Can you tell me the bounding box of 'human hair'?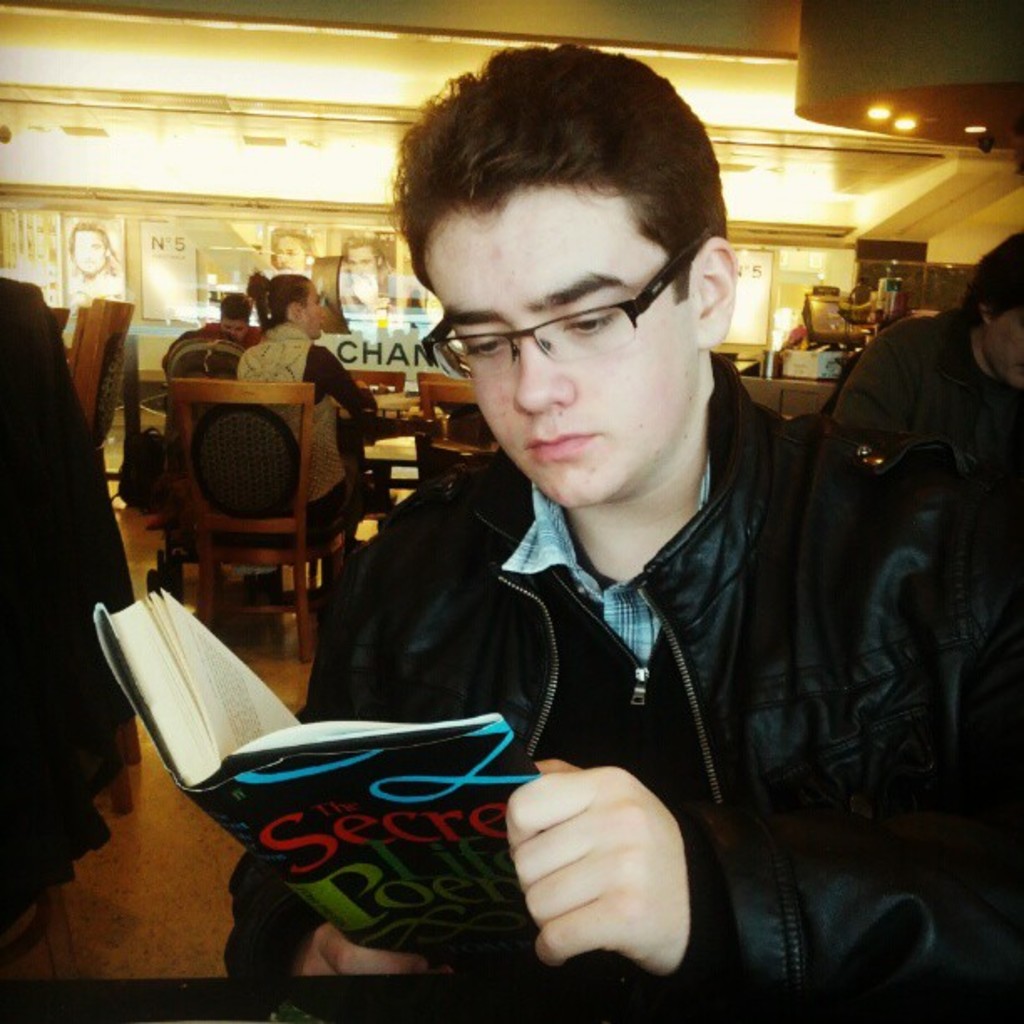
box=[65, 219, 115, 263].
